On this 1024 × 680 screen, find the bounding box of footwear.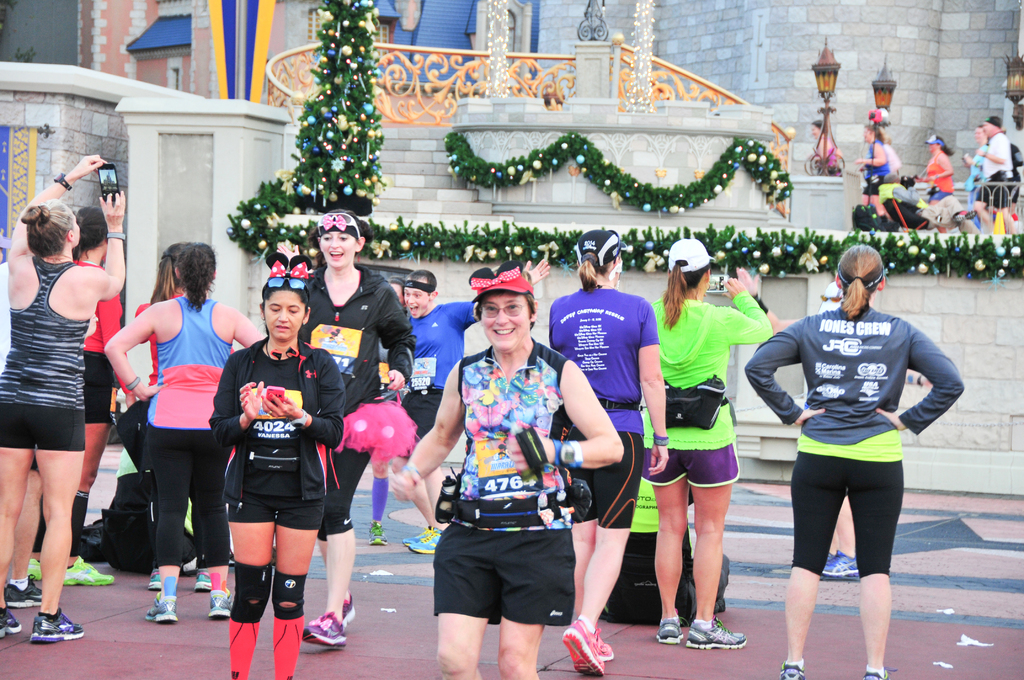
Bounding box: (655,608,686,644).
